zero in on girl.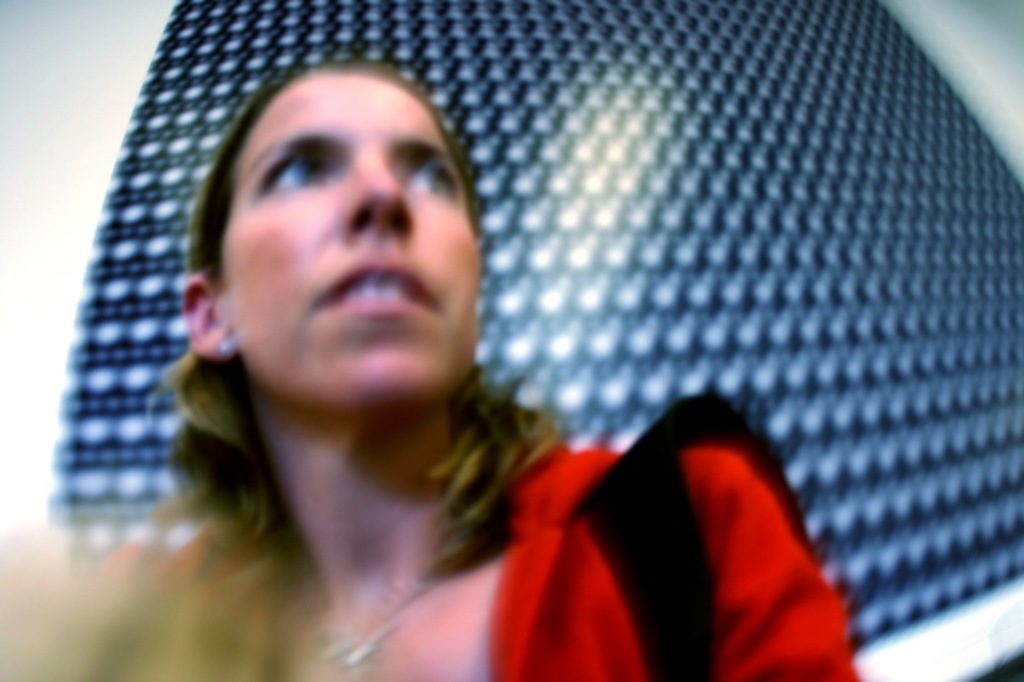
Zeroed in: left=0, top=58, right=864, bottom=679.
